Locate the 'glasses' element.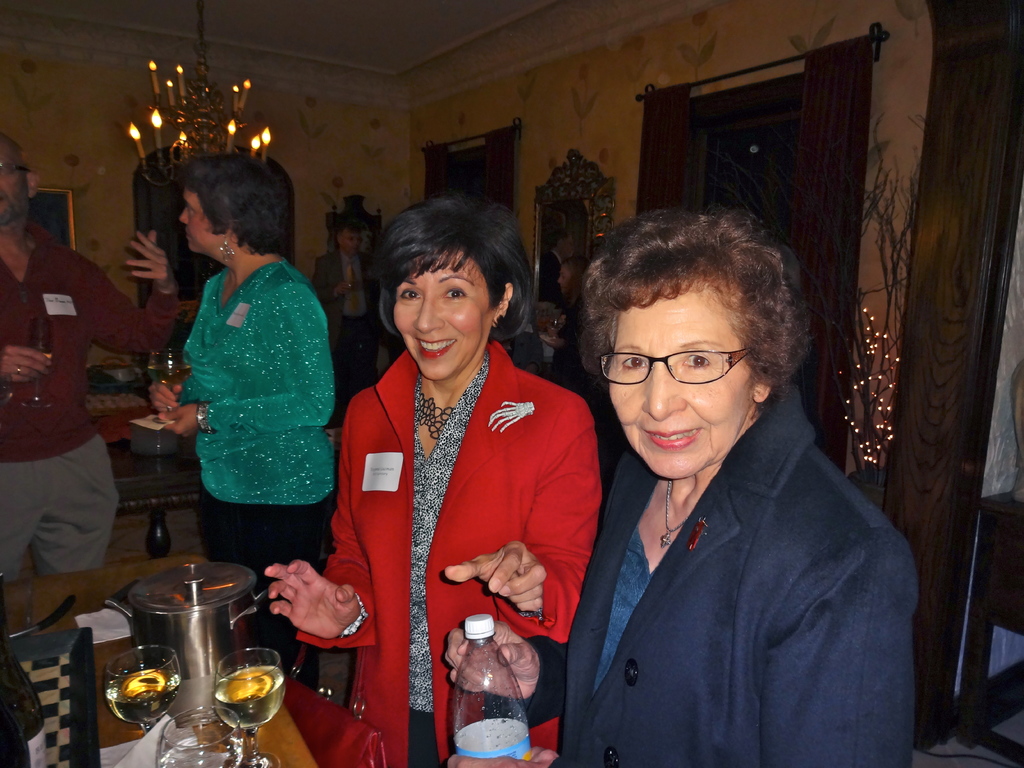
Element bbox: locate(0, 161, 31, 177).
